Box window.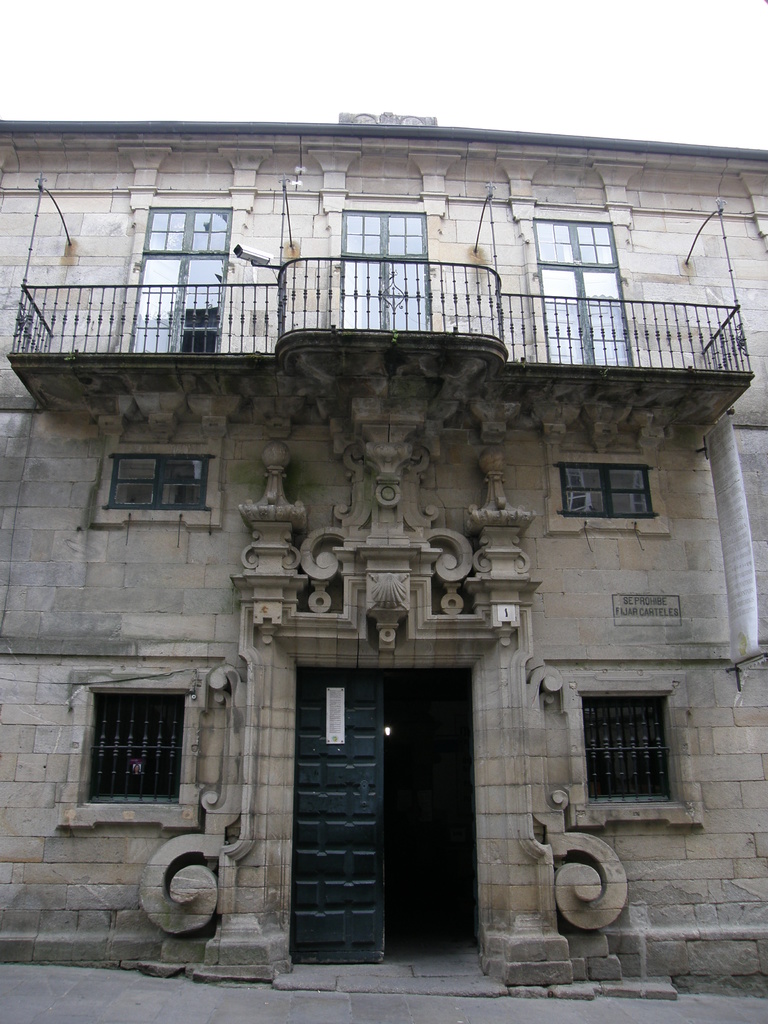
pyautogui.locateOnScreen(577, 698, 669, 810).
